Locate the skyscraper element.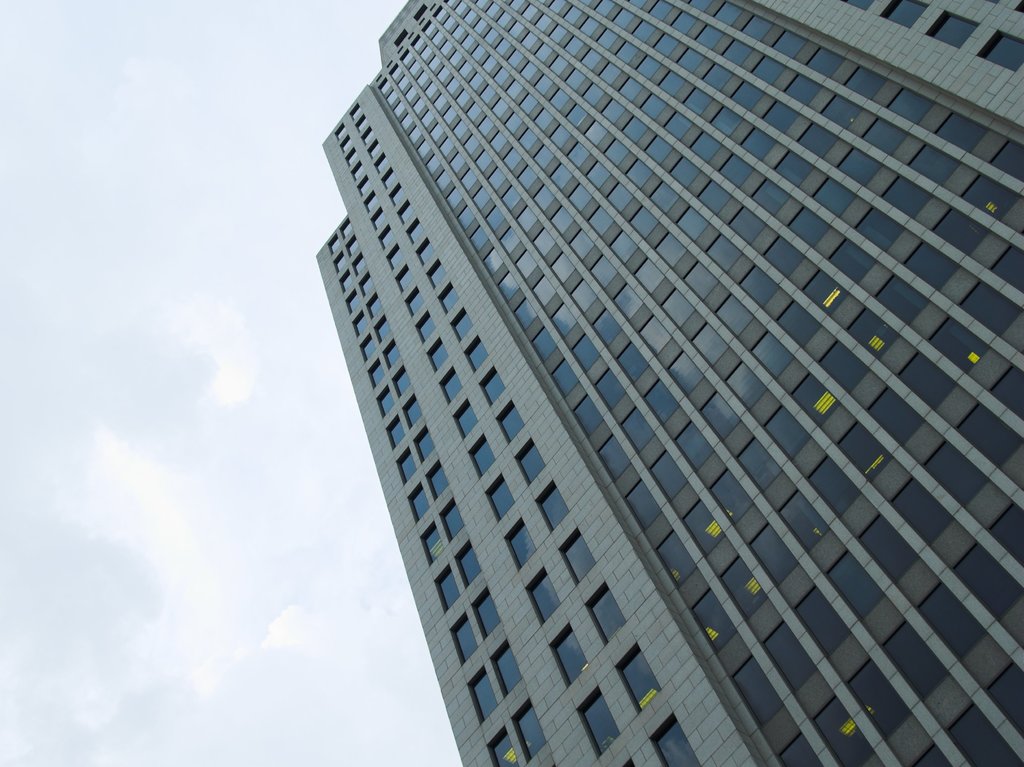
Element bbox: rect(294, 1, 962, 766).
